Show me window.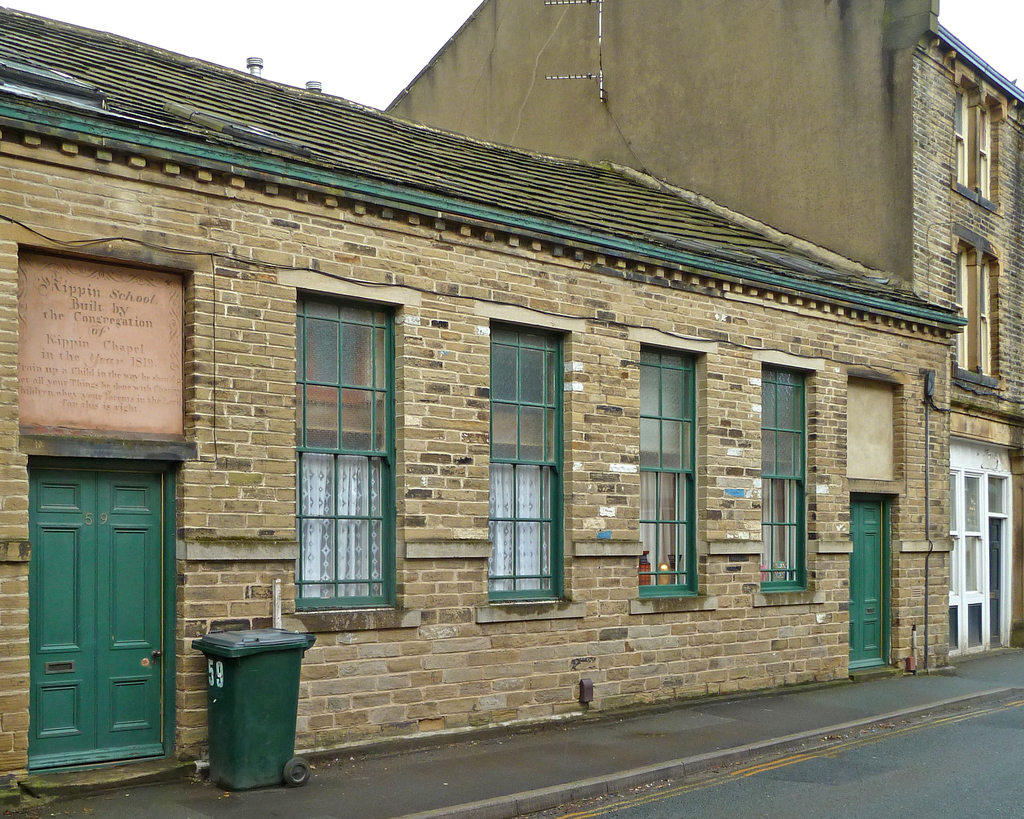
window is here: crop(294, 259, 389, 634).
